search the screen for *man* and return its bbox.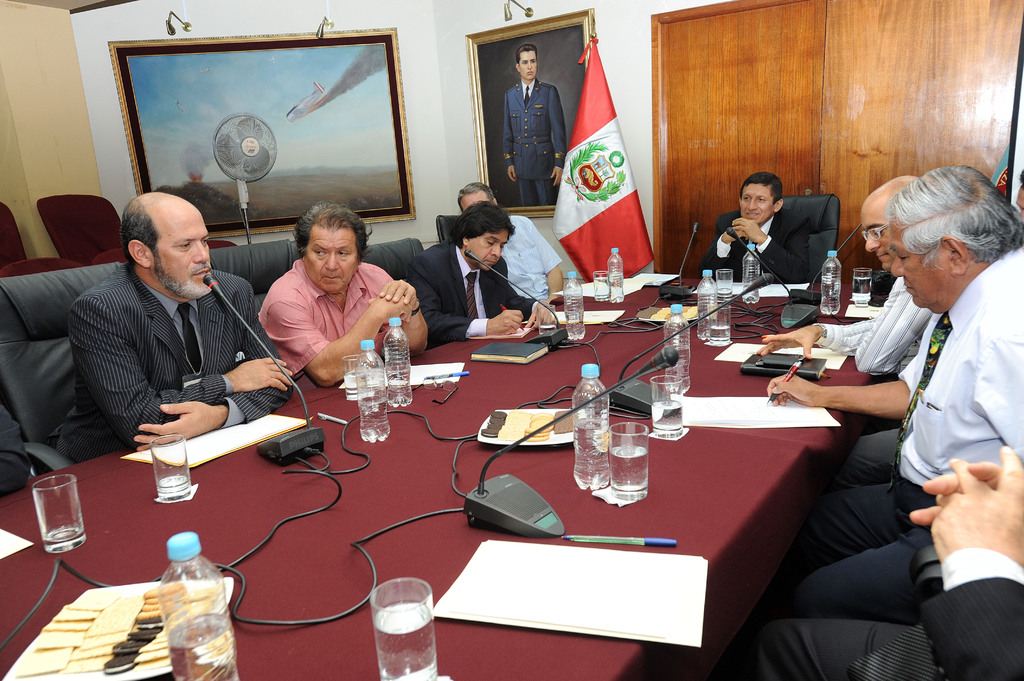
Found: detection(748, 162, 936, 486).
